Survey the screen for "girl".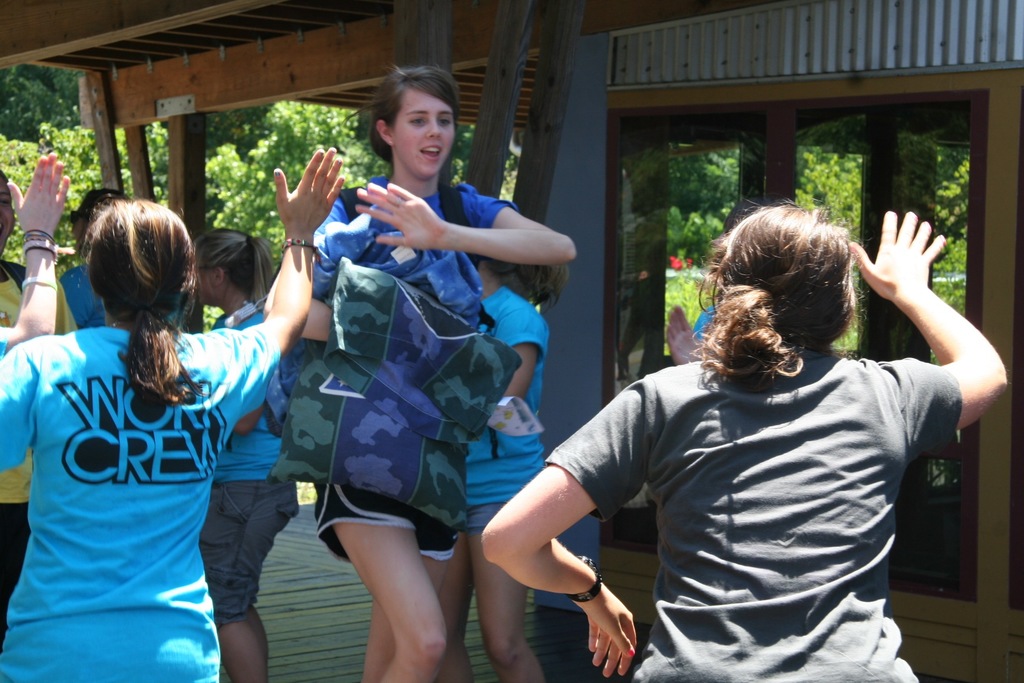
Survey found: crop(252, 63, 581, 682).
